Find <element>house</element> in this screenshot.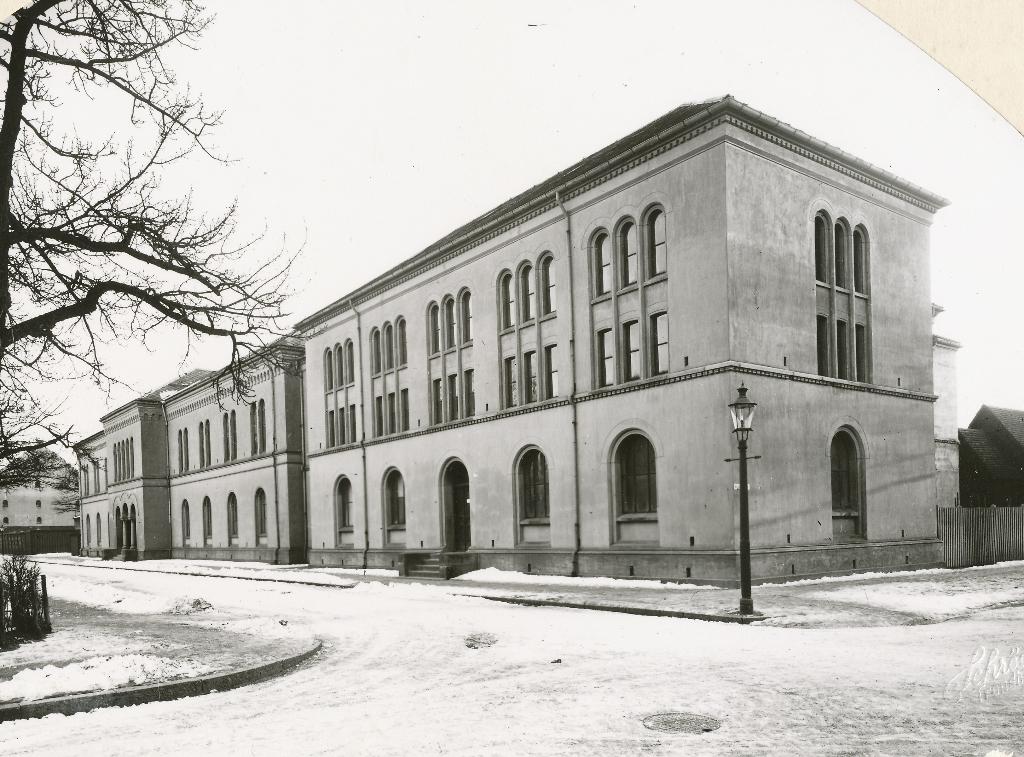
The bounding box for <element>house</element> is bbox=(0, 442, 81, 536).
